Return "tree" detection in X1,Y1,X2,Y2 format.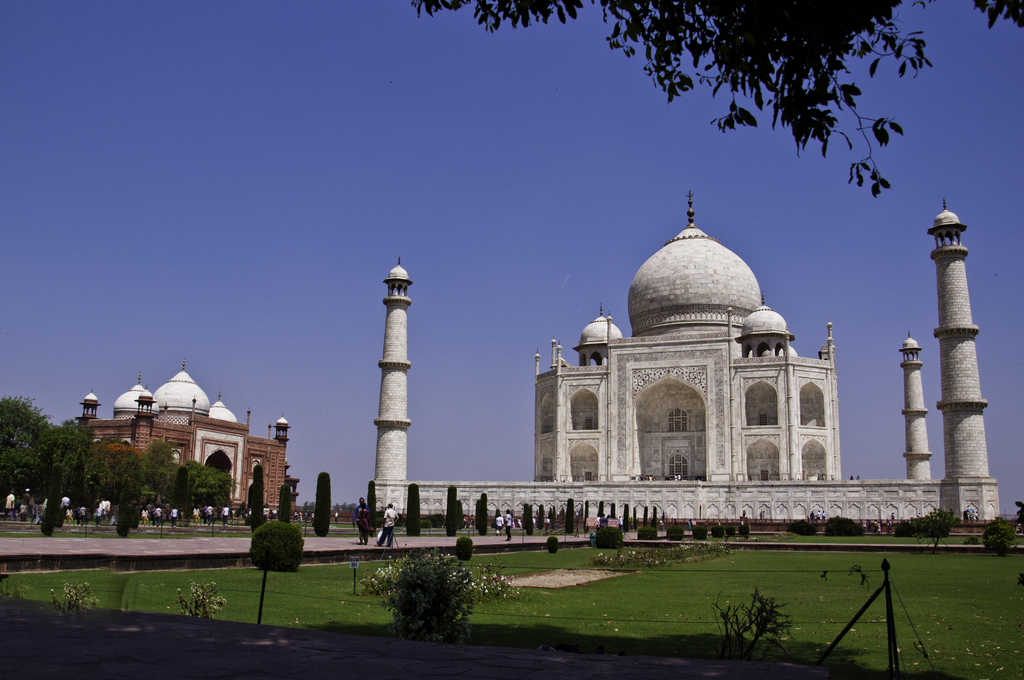
349,551,388,613.
